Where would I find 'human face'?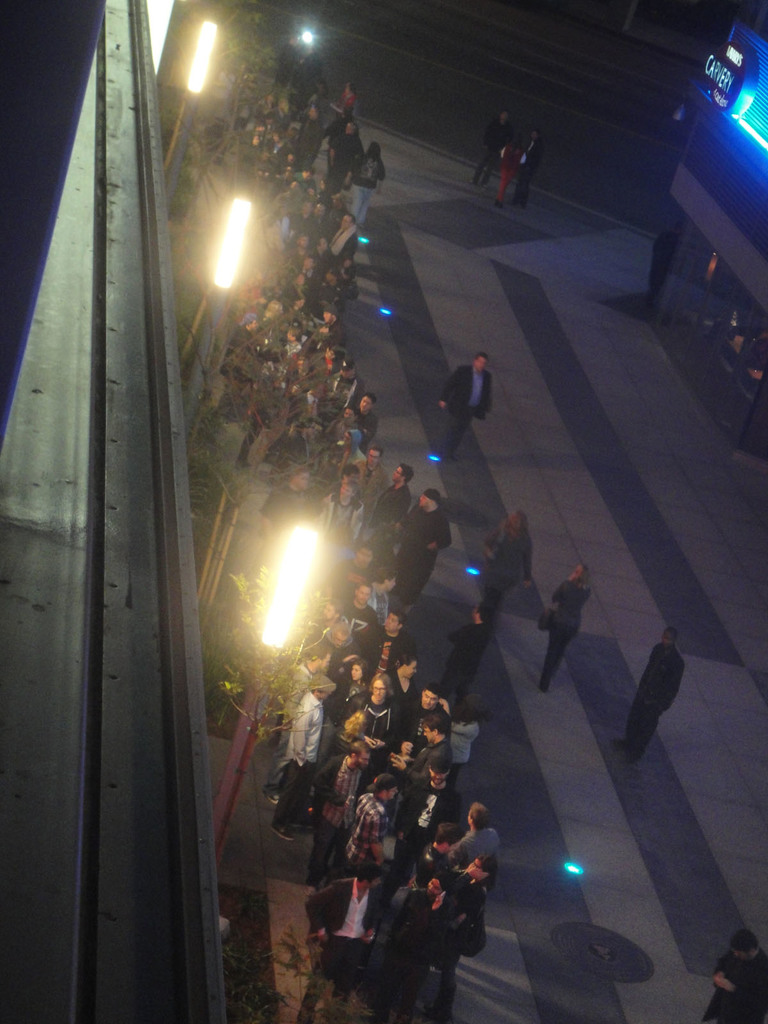
At box=[432, 774, 446, 782].
